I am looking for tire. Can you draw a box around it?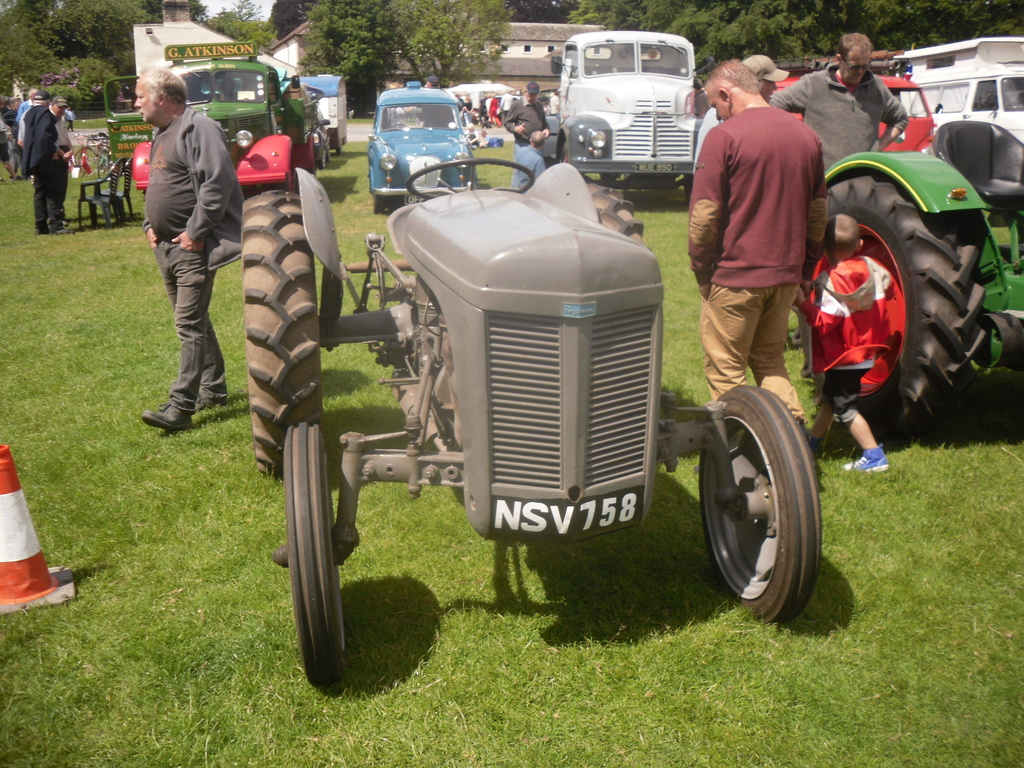
Sure, the bounding box is {"left": 282, "top": 420, "right": 351, "bottom": 694}.
